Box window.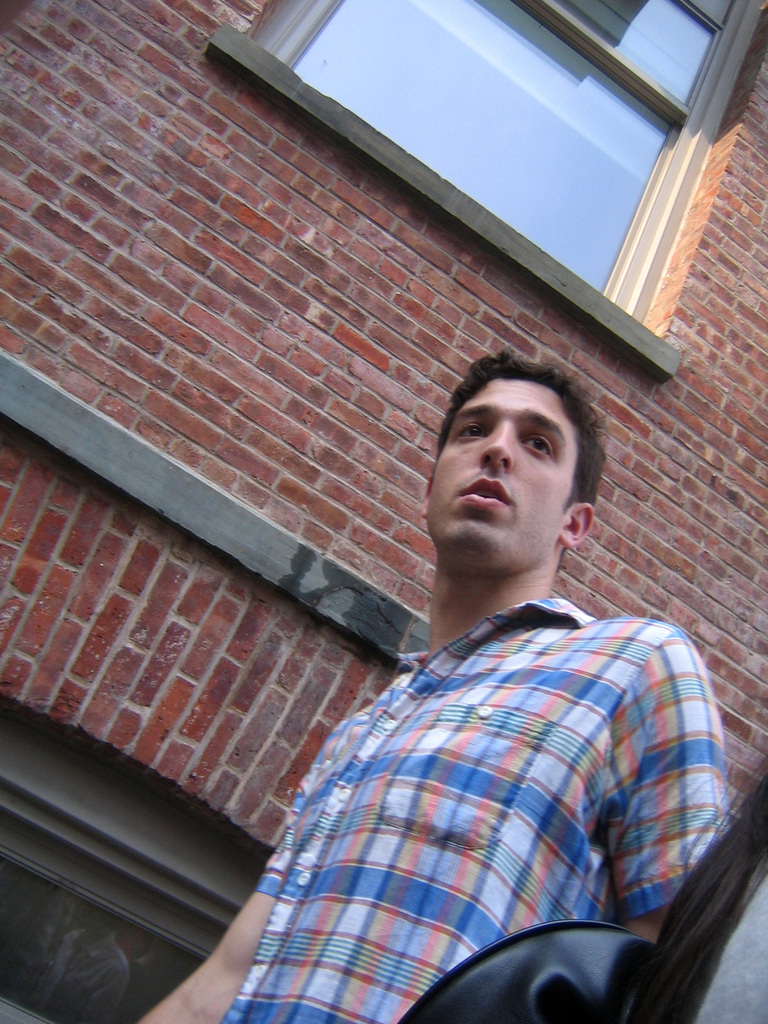
(left=0, top=692, right=269, bottom=1023).
